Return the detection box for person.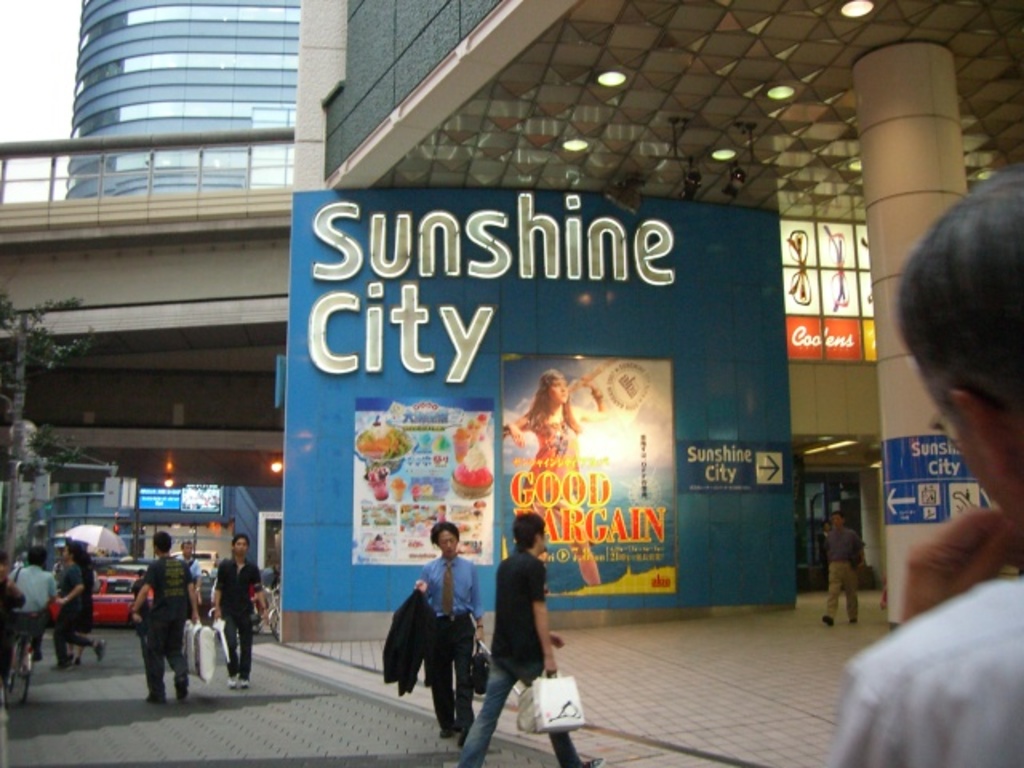
rect(3, 530, 64, 677).
